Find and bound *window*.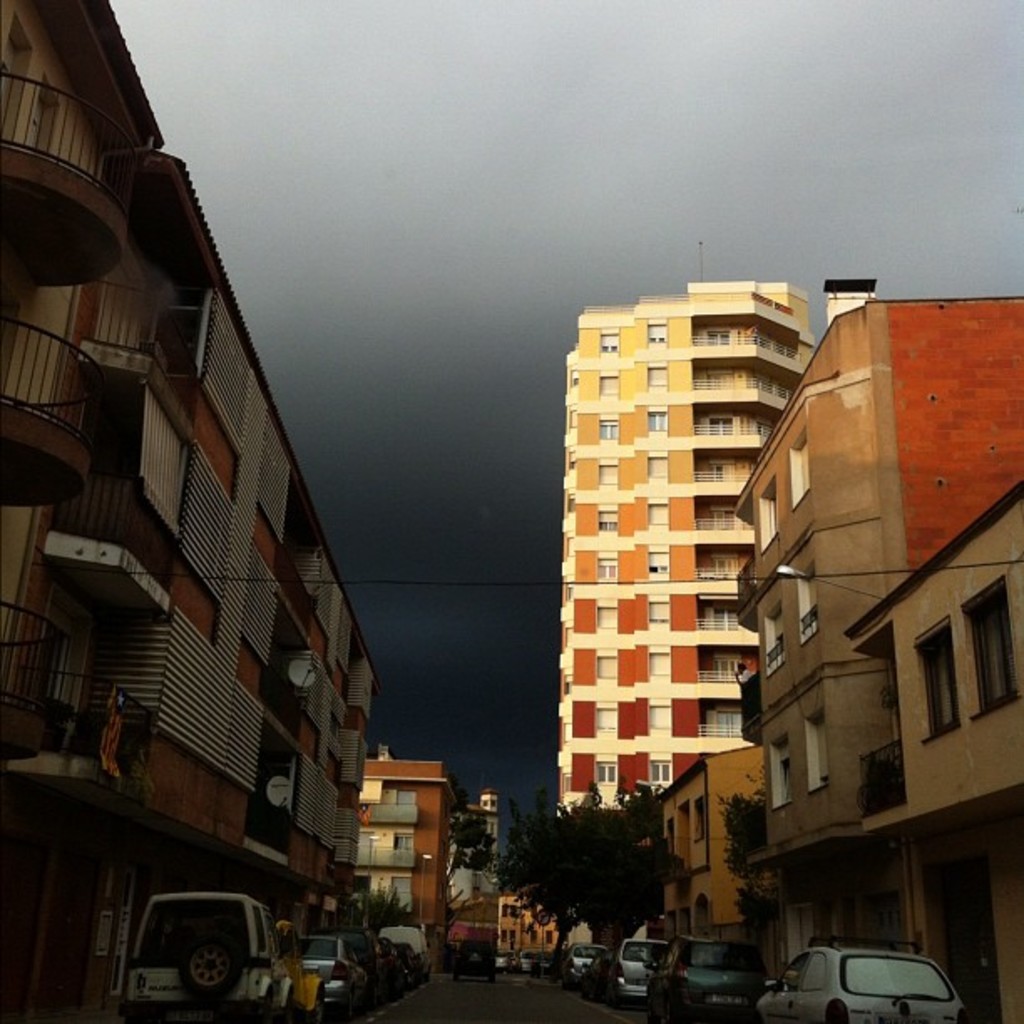
Bound: locate(651, 760, 671, 791).
